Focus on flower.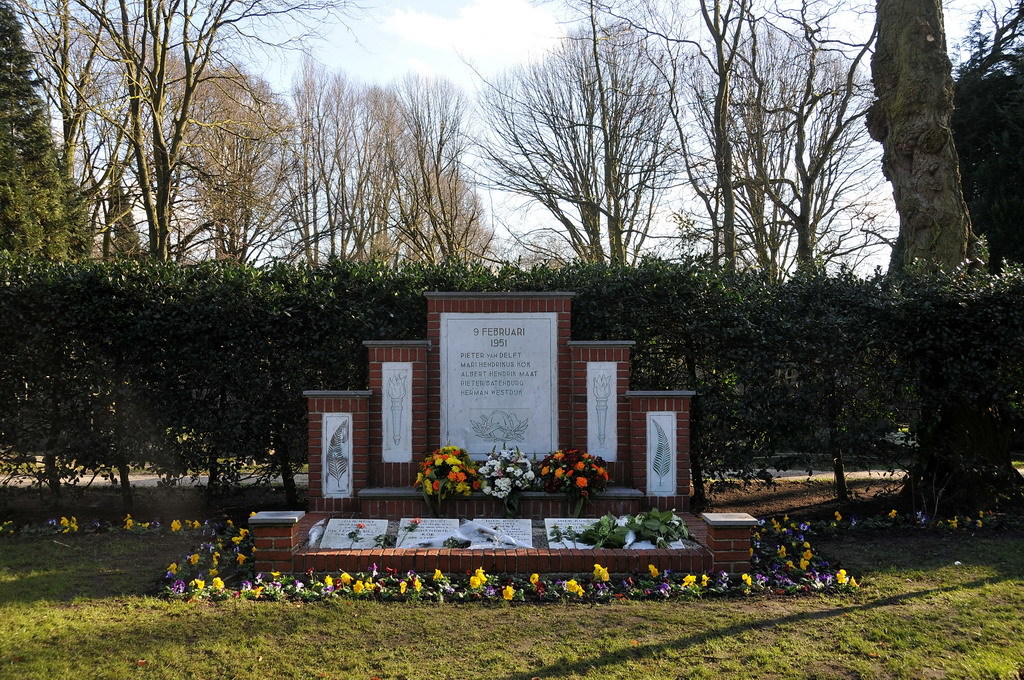
Focused at x1=119, y1=513, x2=132, y2=530.
